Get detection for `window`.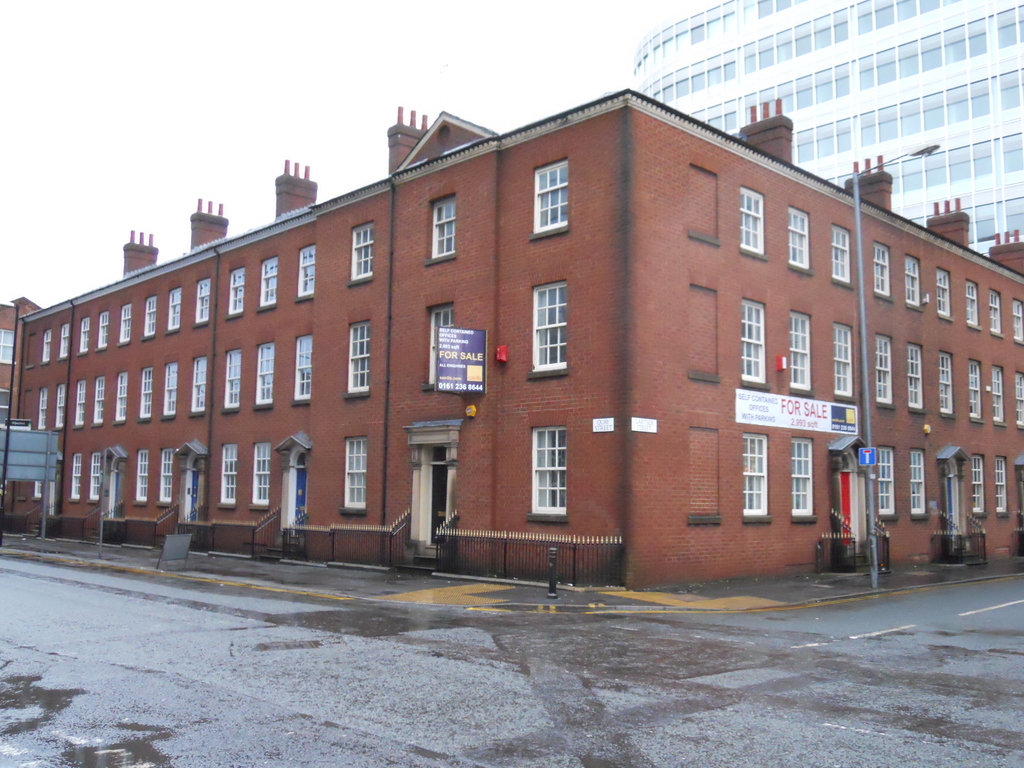
Detection: <region>968, 355, 986, 425</region>.
